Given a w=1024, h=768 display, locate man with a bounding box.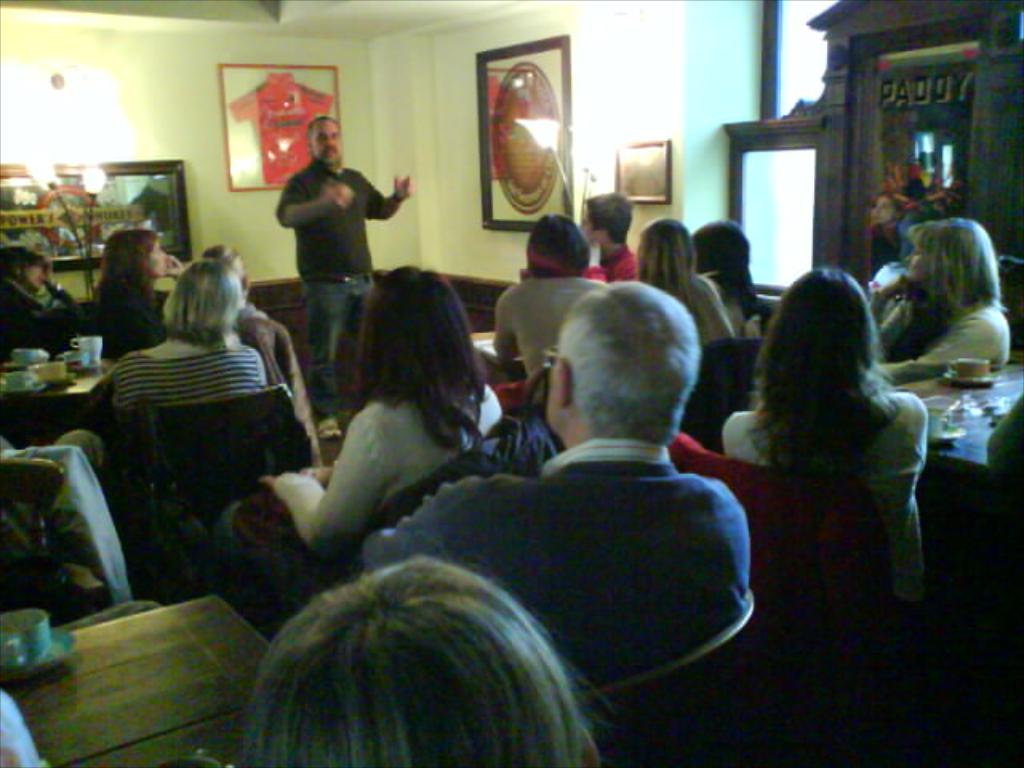
Located: [left=280, top=118, right=421, bottom=440].
